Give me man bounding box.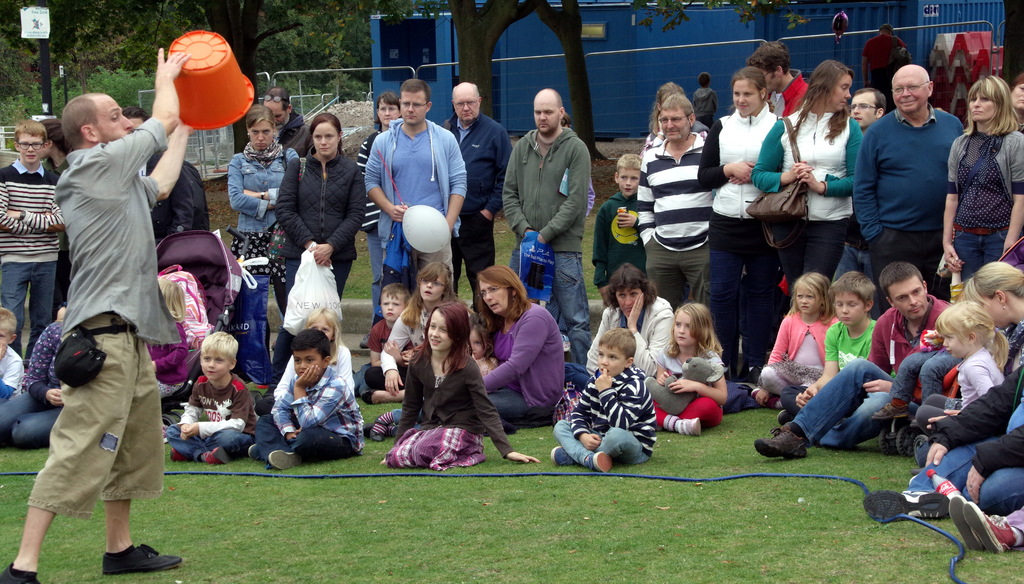
<box>40,119,71,322</box>.
